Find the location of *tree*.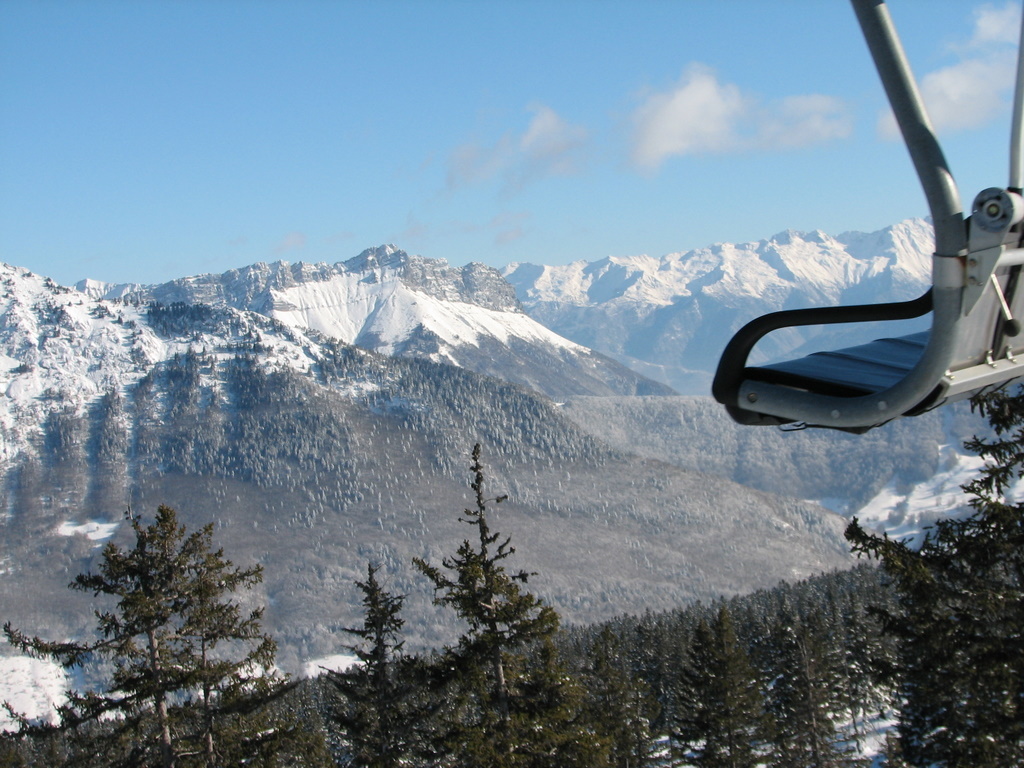
Location: BBox(413, 445, 632, 767).
